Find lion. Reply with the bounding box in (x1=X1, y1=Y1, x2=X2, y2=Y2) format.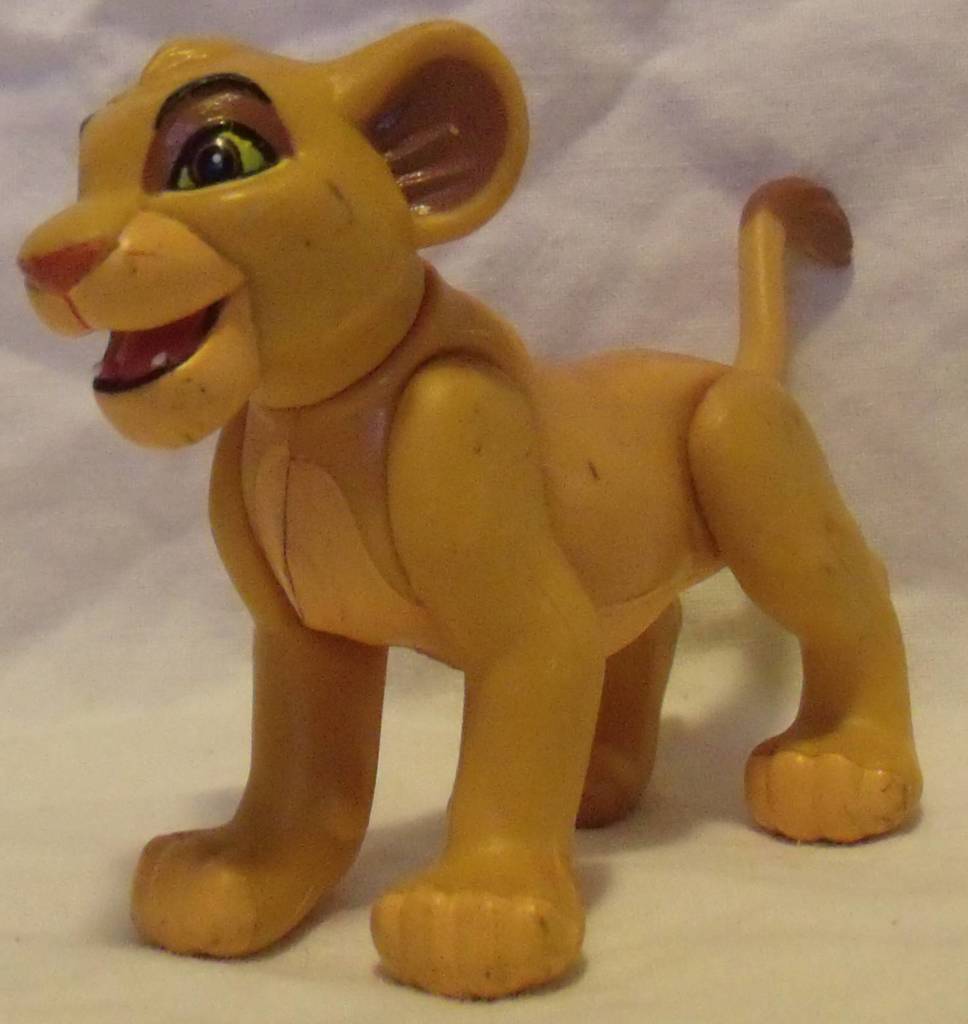
(x1=9, y1=20, x2=921, y2=998).
